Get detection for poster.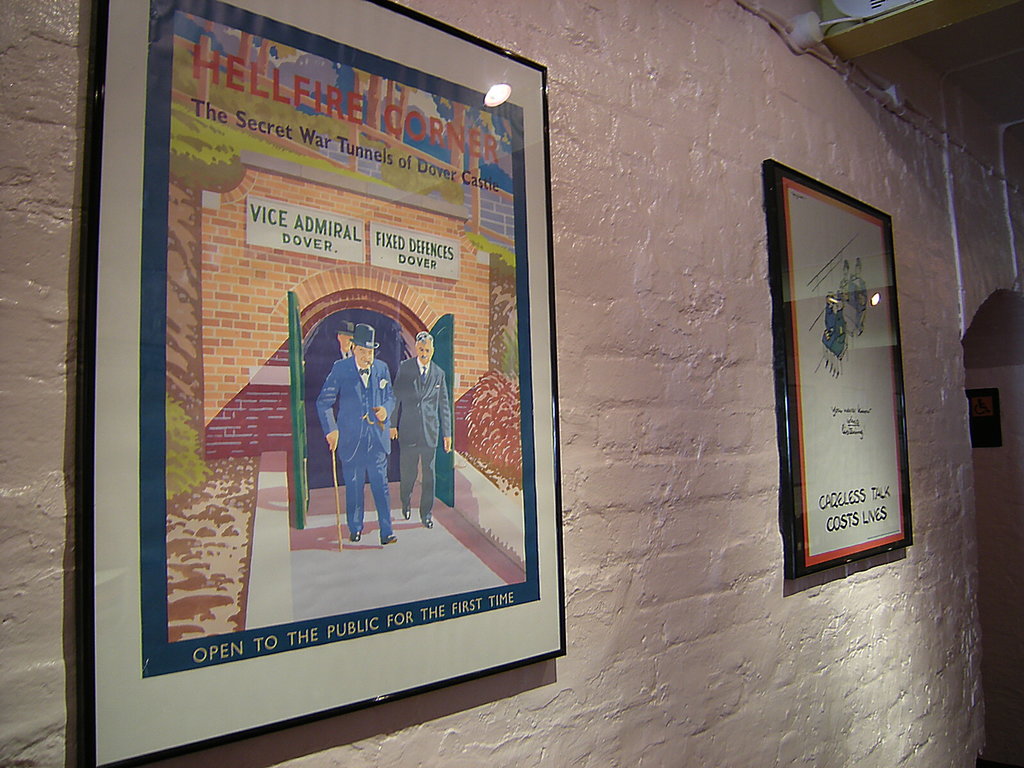
Detection: x1=99, y1=2, x2=562, y2=767.
